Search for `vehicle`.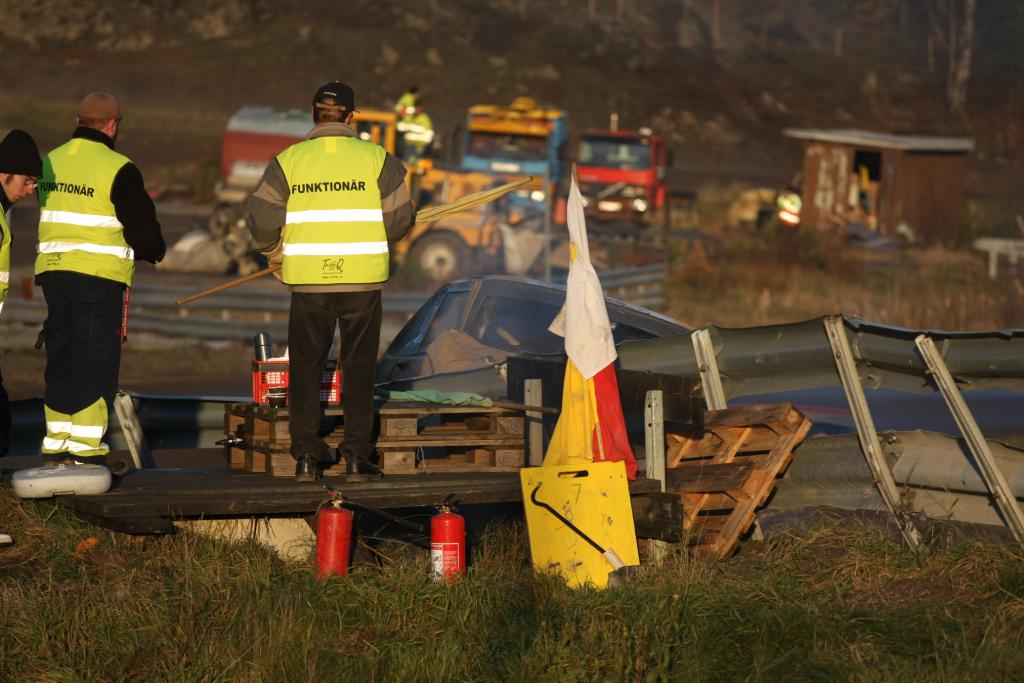
Found at detection(566, 111, 673, 225).
